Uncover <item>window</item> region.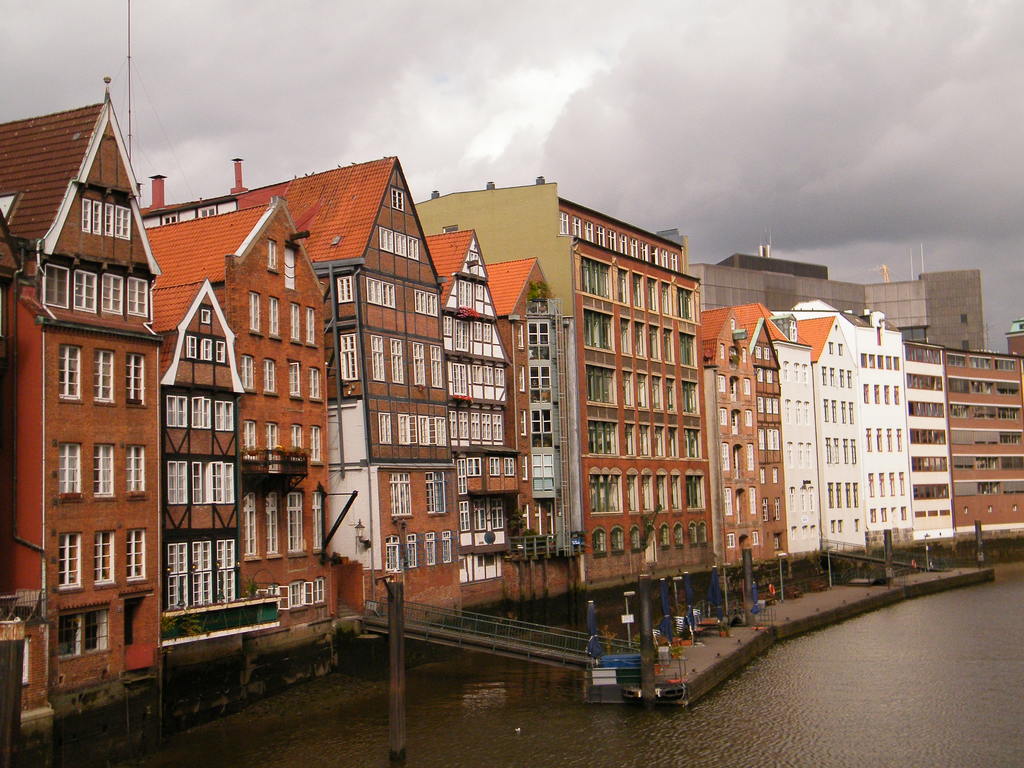
Uncovered: Rect(499, 454, 515, 474).
